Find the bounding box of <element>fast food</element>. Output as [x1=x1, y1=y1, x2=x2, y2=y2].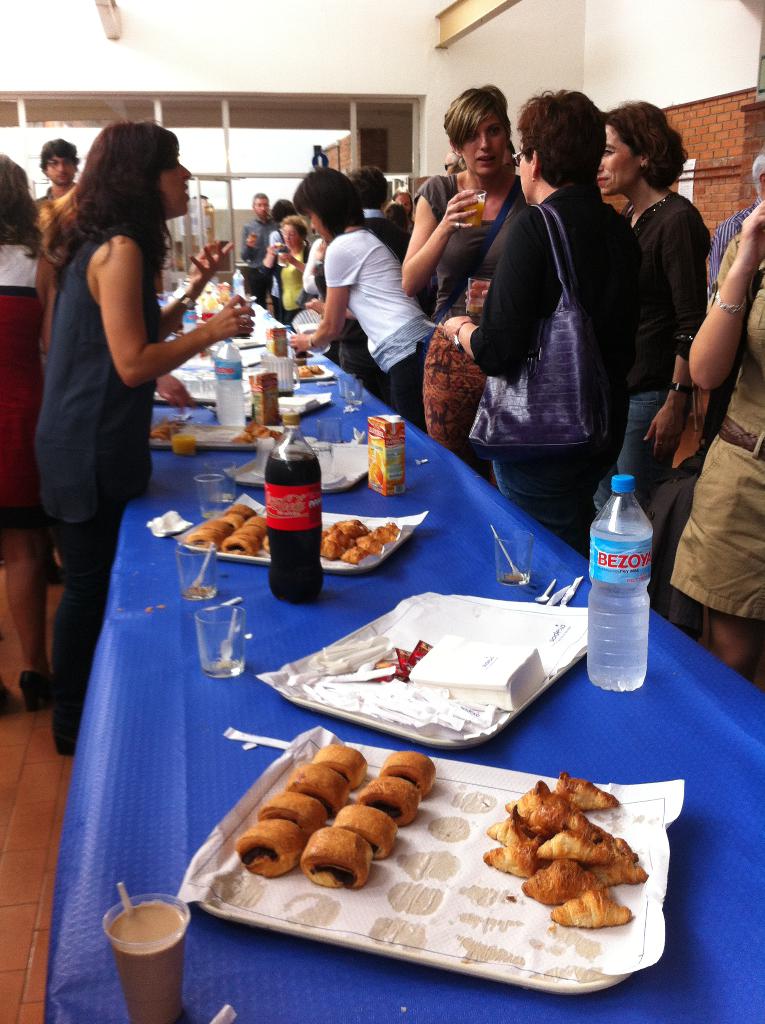
[x1=296, y1=825, x2=368, y2=886].
